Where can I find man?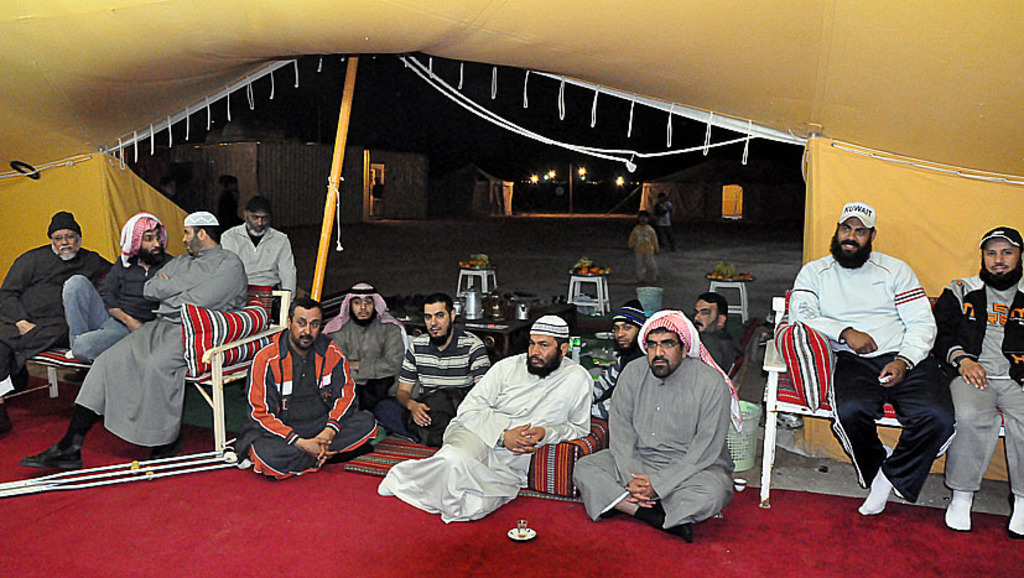
You can find it at bbox=[683, 288, 735, 380].
